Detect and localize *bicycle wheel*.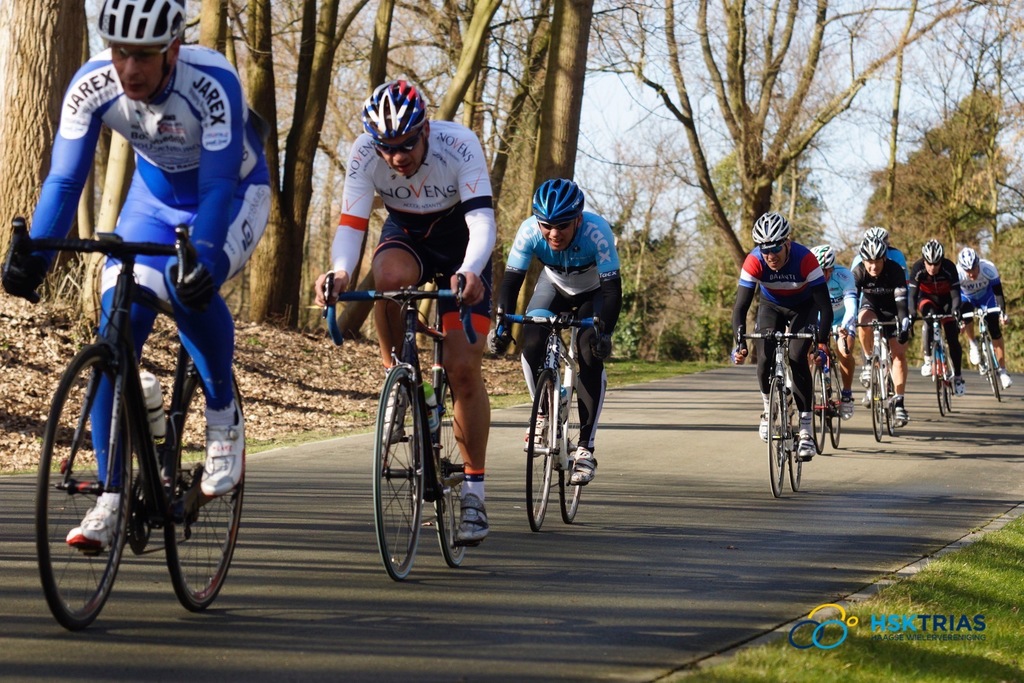
Localized at select_region(787, 377, 803, 488).
